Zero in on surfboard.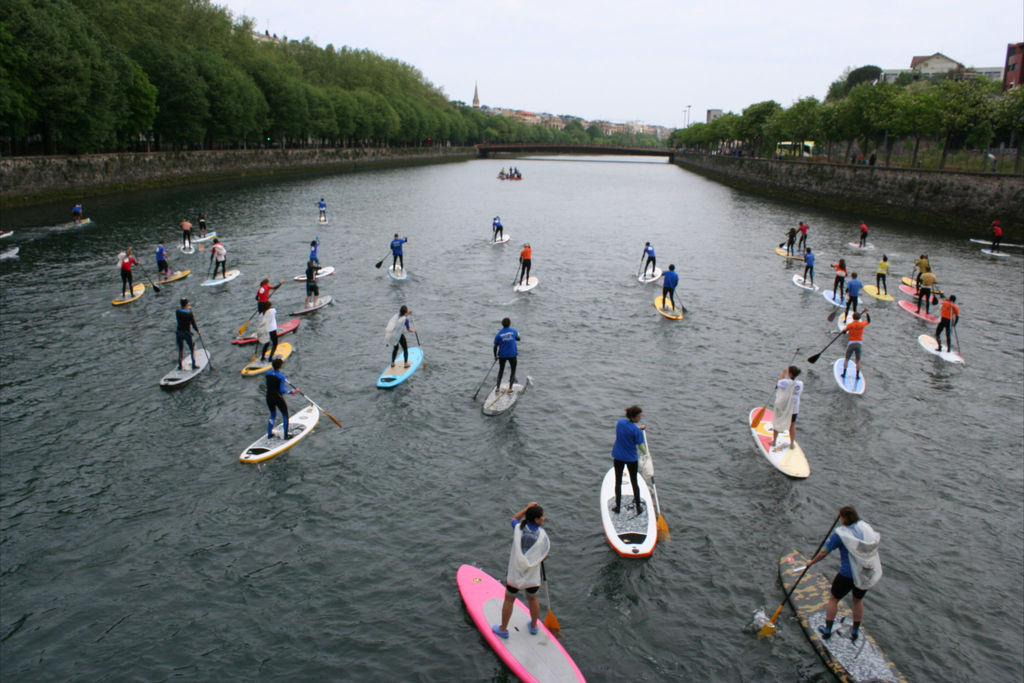
Zeroed in: [left=490, top=234, right=511, bottom=248].
